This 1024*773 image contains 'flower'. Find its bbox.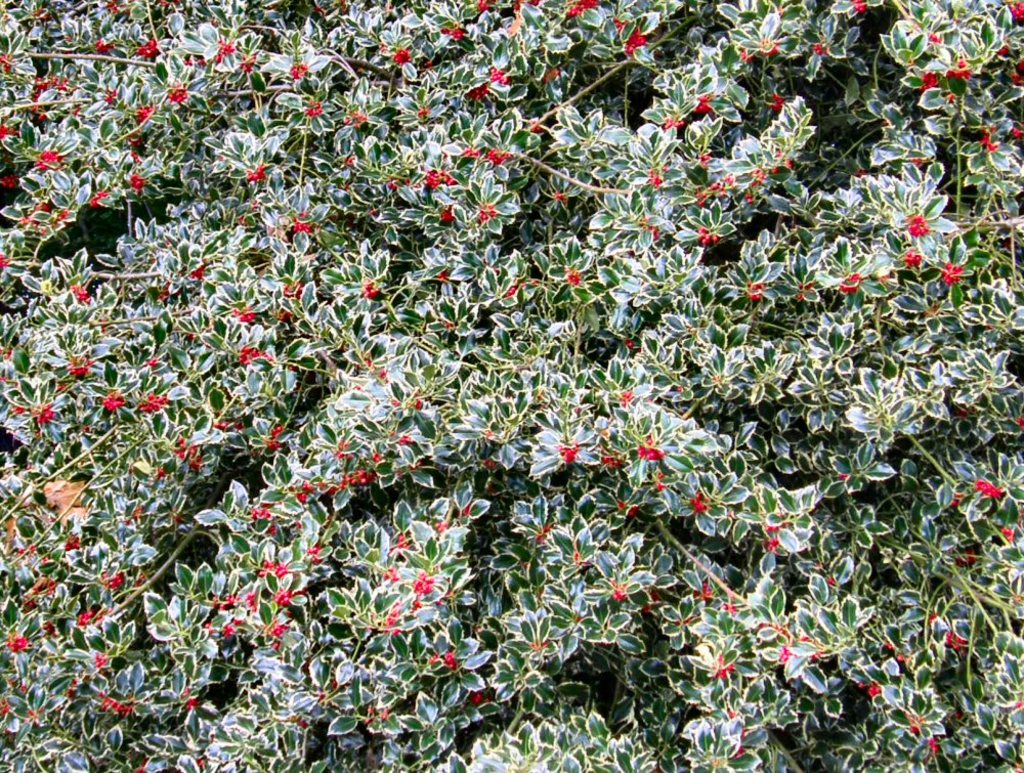
943, 264, 963, 288.
